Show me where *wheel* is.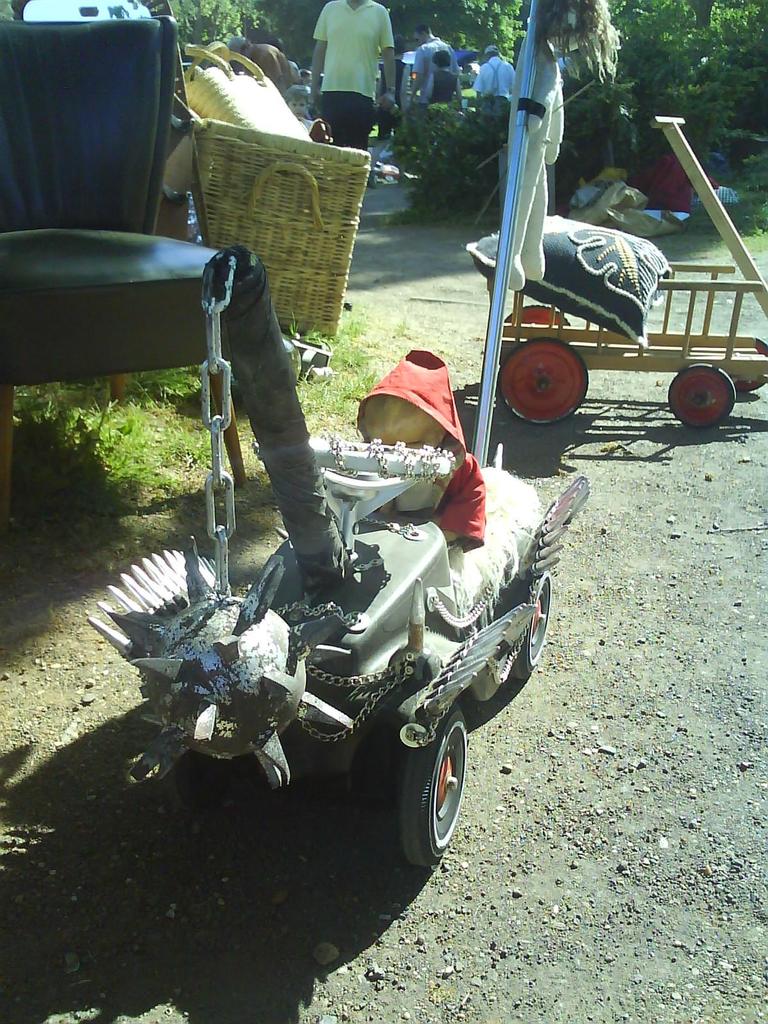
*wheel* is at rect(175, 748, 239, 807).
